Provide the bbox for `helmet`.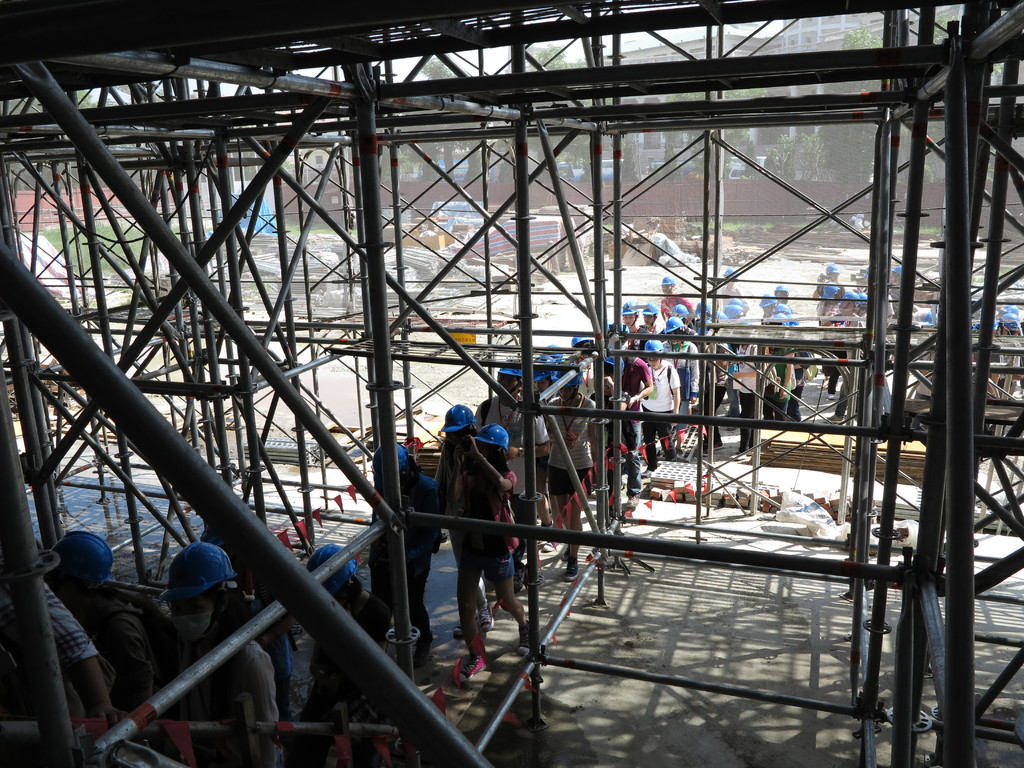
[622,302,639,310].
